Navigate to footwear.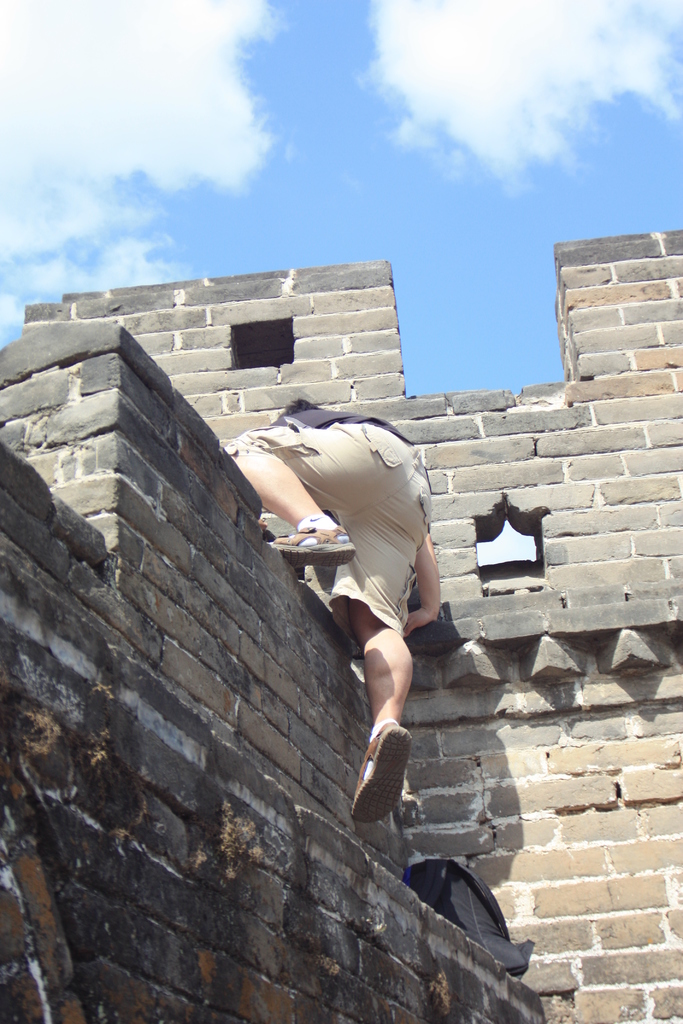
Navigation target: BBox(266, 528, 354, 575).
